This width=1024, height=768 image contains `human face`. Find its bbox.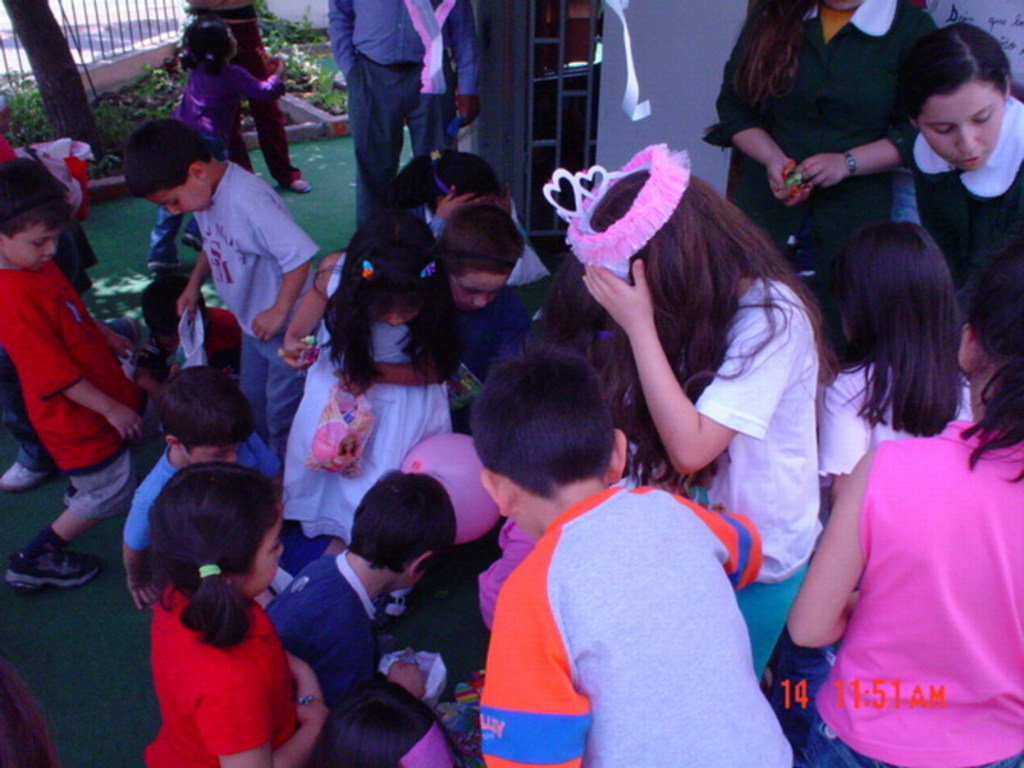
l=184, t=443, r=238, b=466.
